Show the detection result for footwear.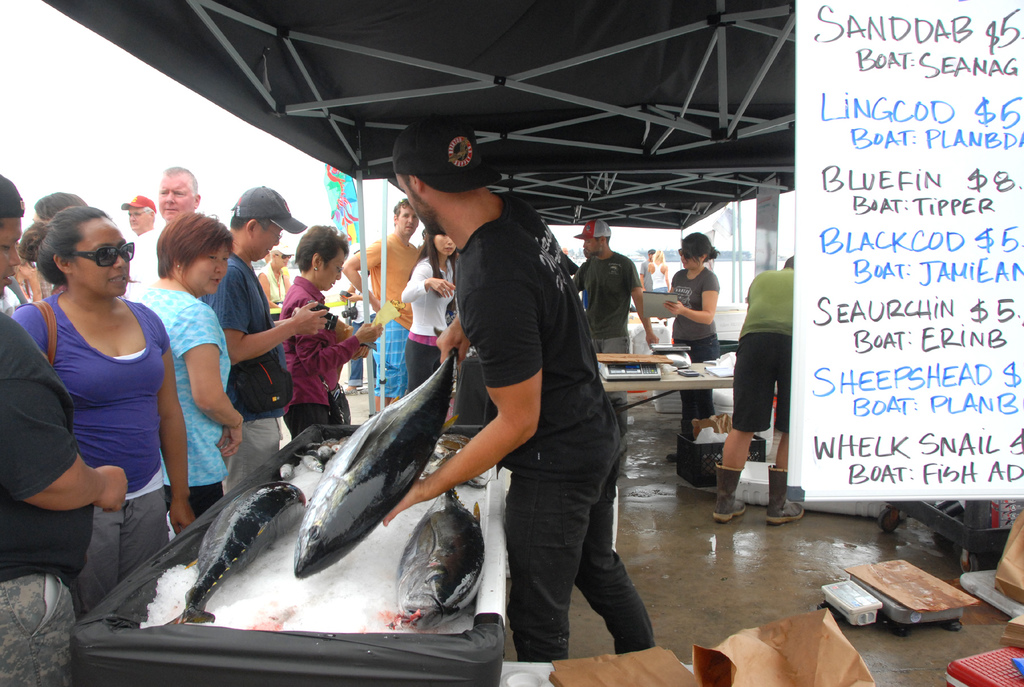
left=767, top=467, right=804, bottom=523.
